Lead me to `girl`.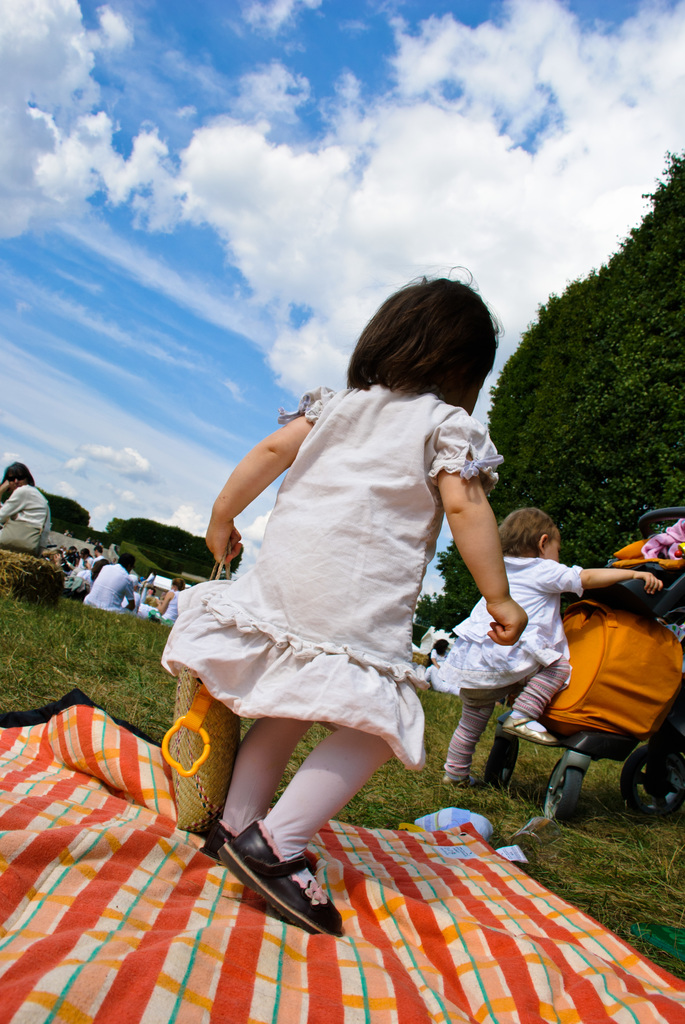
Lead to x1=148 y1=578 x2=186 y2=628.
